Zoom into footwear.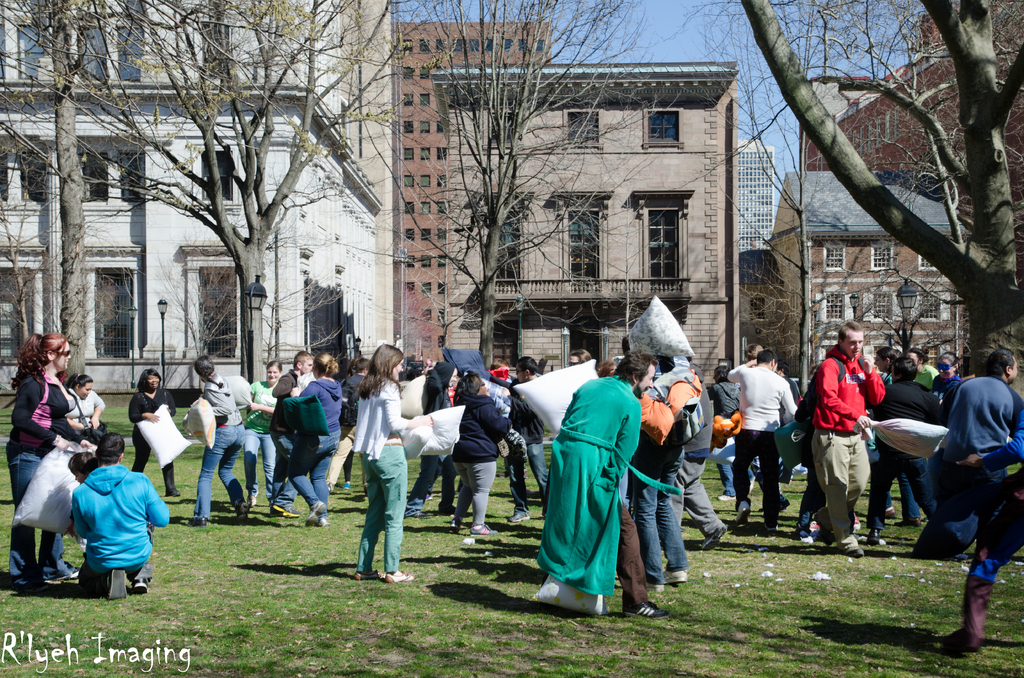
Zoom target: locate(702, 521, 730, 551).
